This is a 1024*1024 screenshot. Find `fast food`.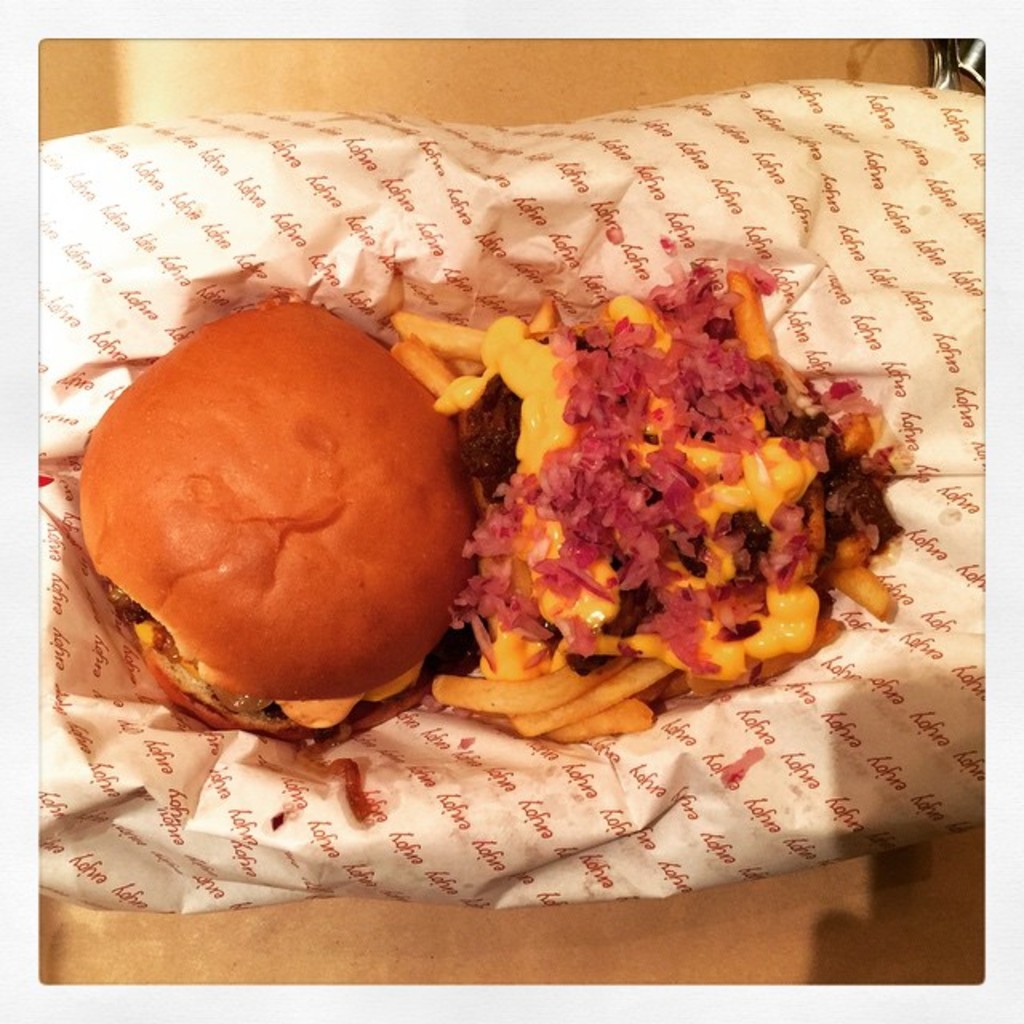
Bounding box: bbox=(410, 293, 918, 726).
